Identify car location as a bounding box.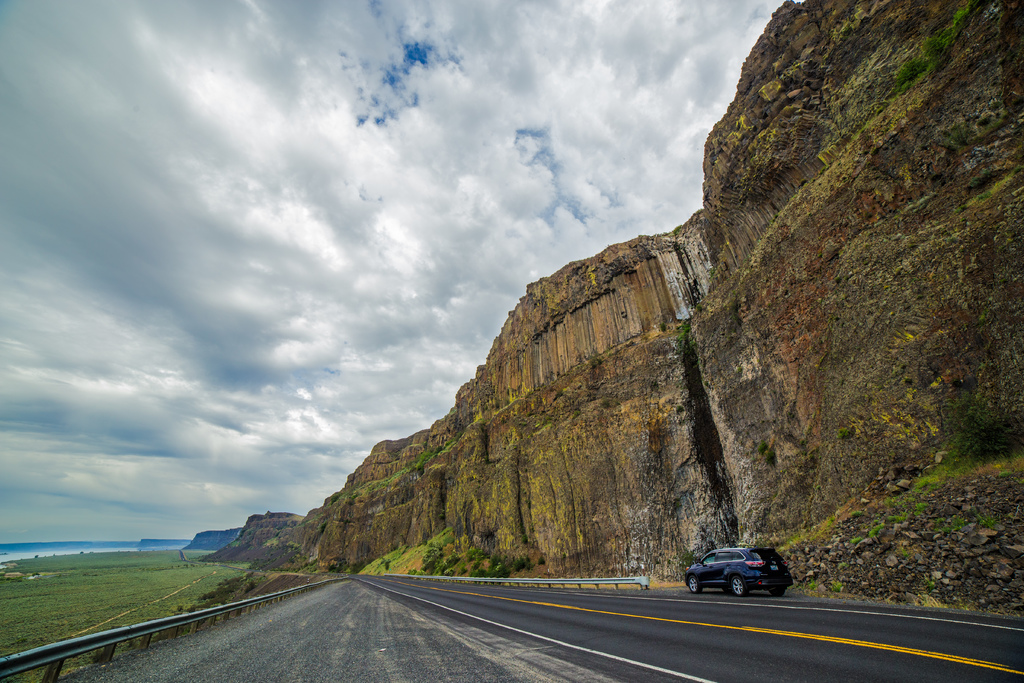
x1=685 y1=548 x2=797 y2=606.
